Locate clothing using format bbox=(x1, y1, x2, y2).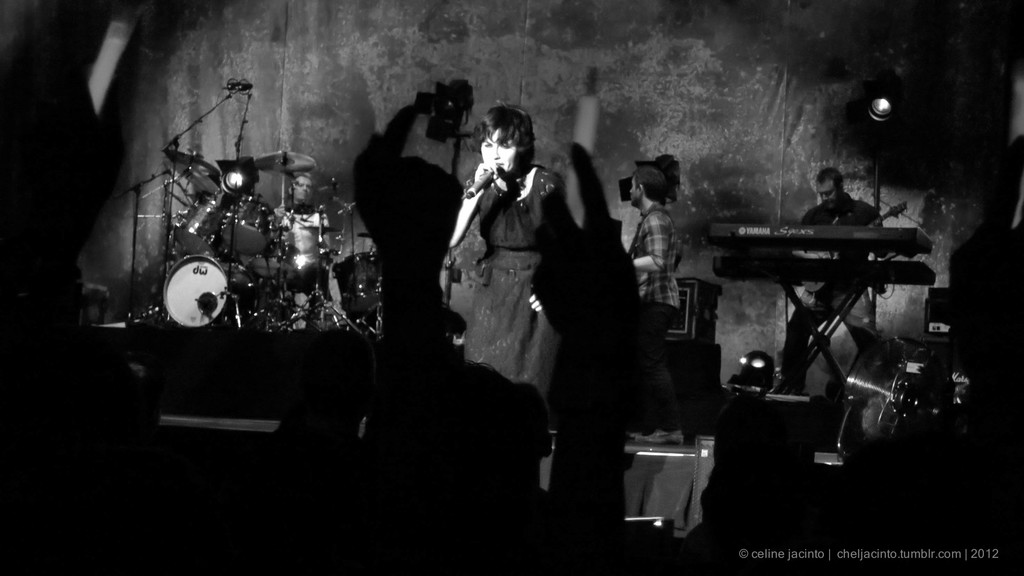
bbox=(443, 133, 568, 416).
